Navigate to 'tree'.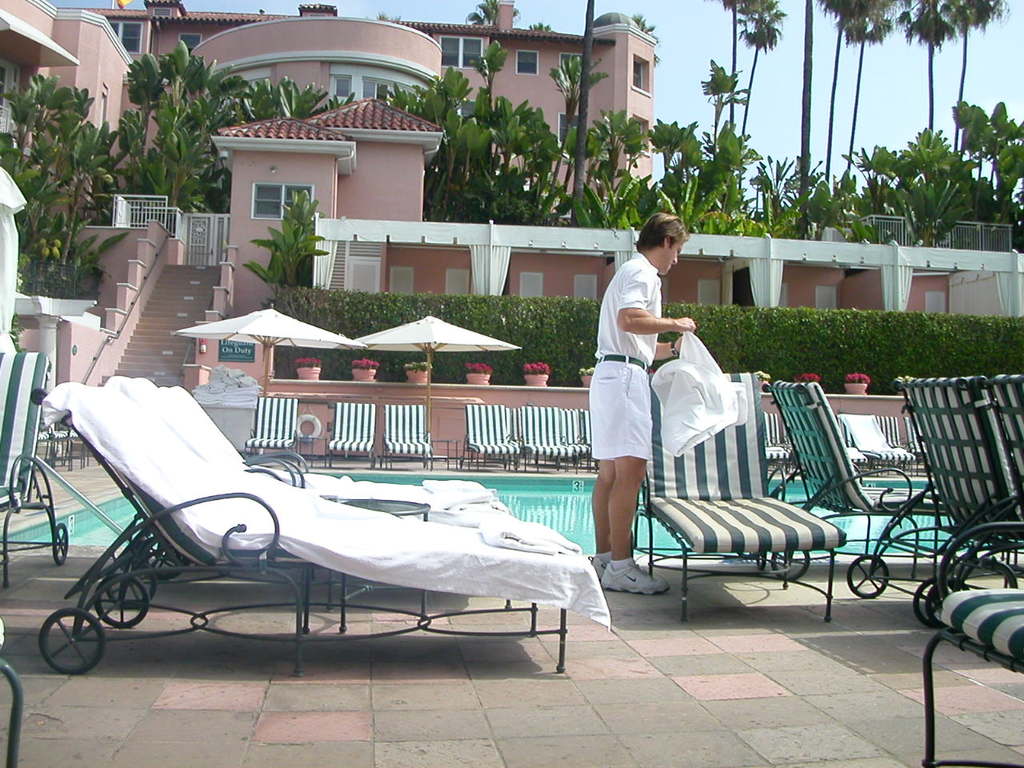
Navigation target: l=890, t=0, r=968, b=194.
